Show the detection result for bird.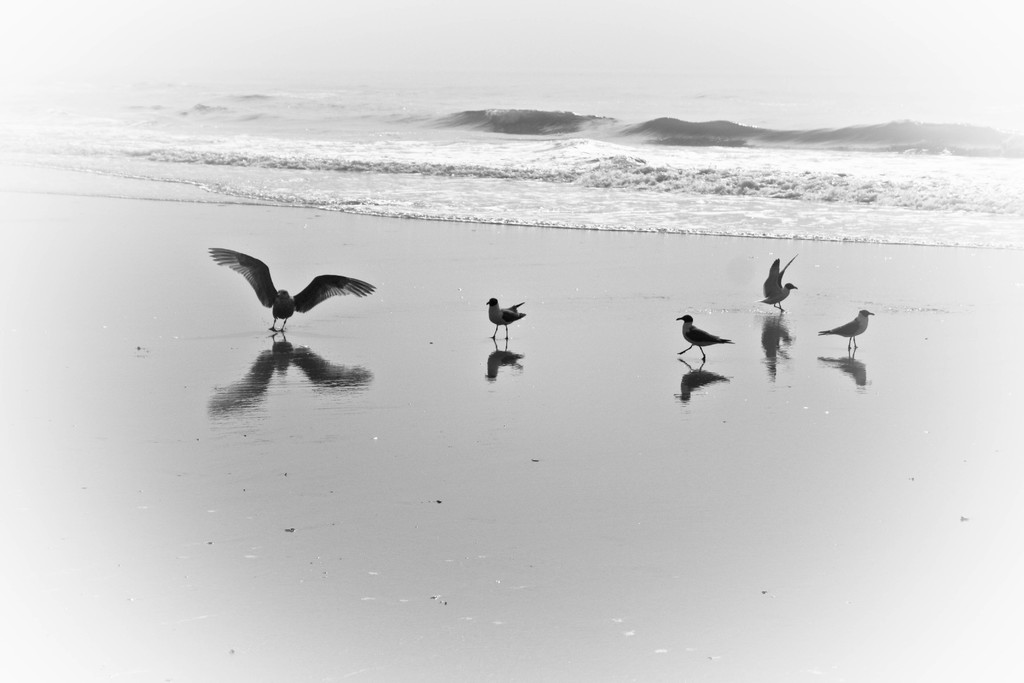
region(486, 293, 525, 345).
